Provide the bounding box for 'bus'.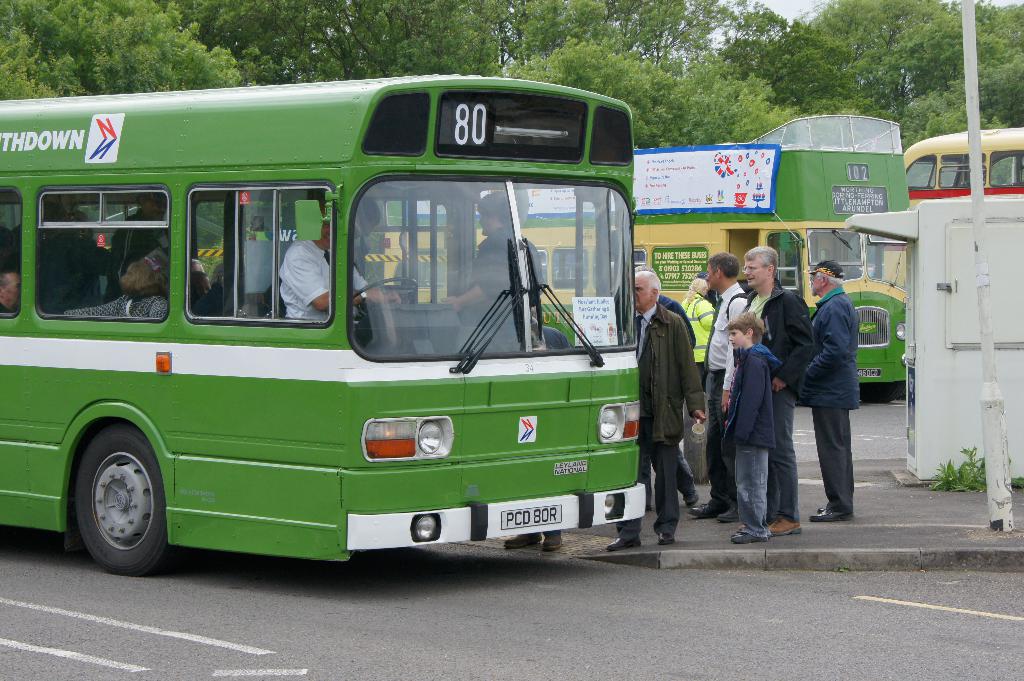
region(0, 99, 648, 575).
